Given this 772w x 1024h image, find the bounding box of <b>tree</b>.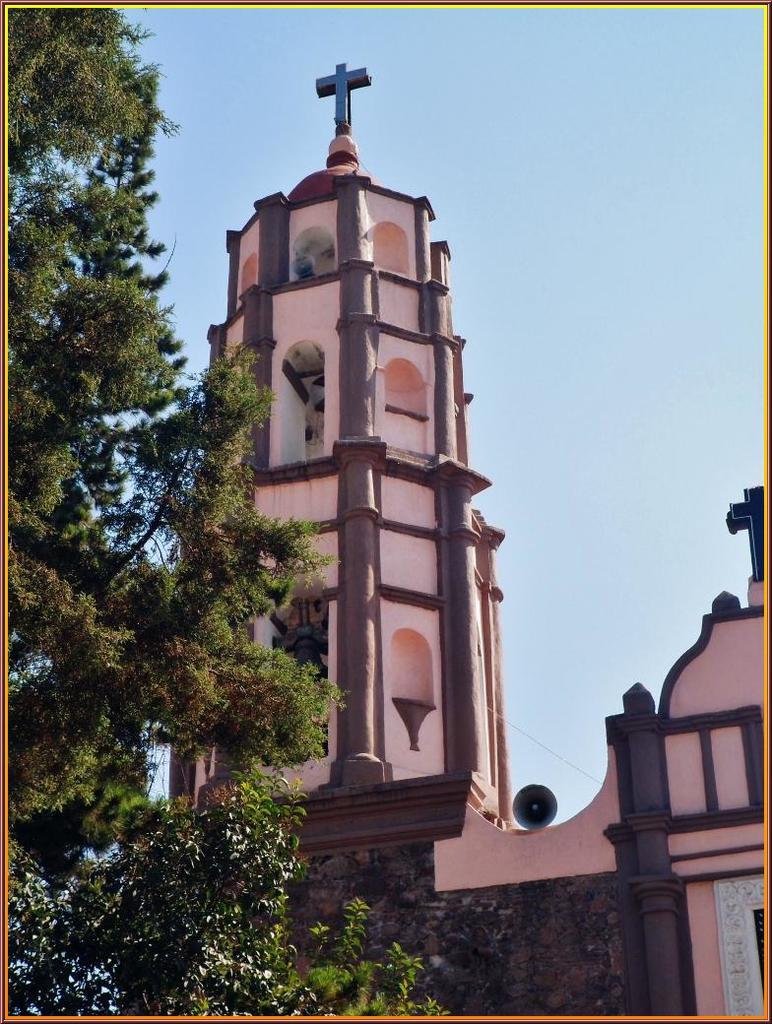
0/770/453/1014.
